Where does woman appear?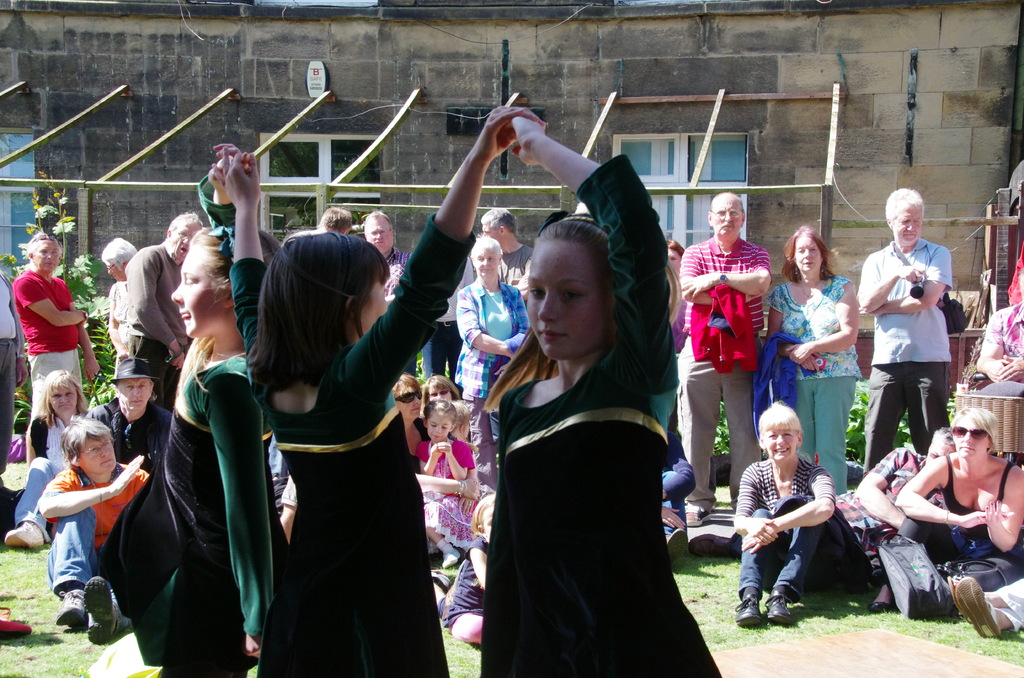
Appears at pyautogui.locateOnScreen(97, 245, 173, 409).
